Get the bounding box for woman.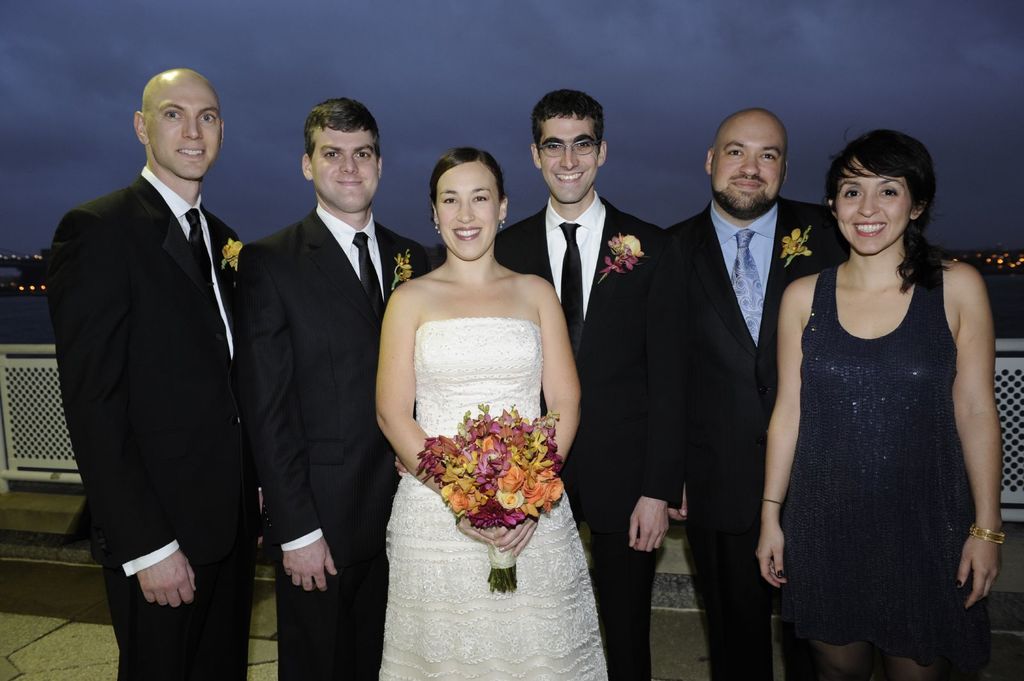
region(358, 123, 618, 664).
